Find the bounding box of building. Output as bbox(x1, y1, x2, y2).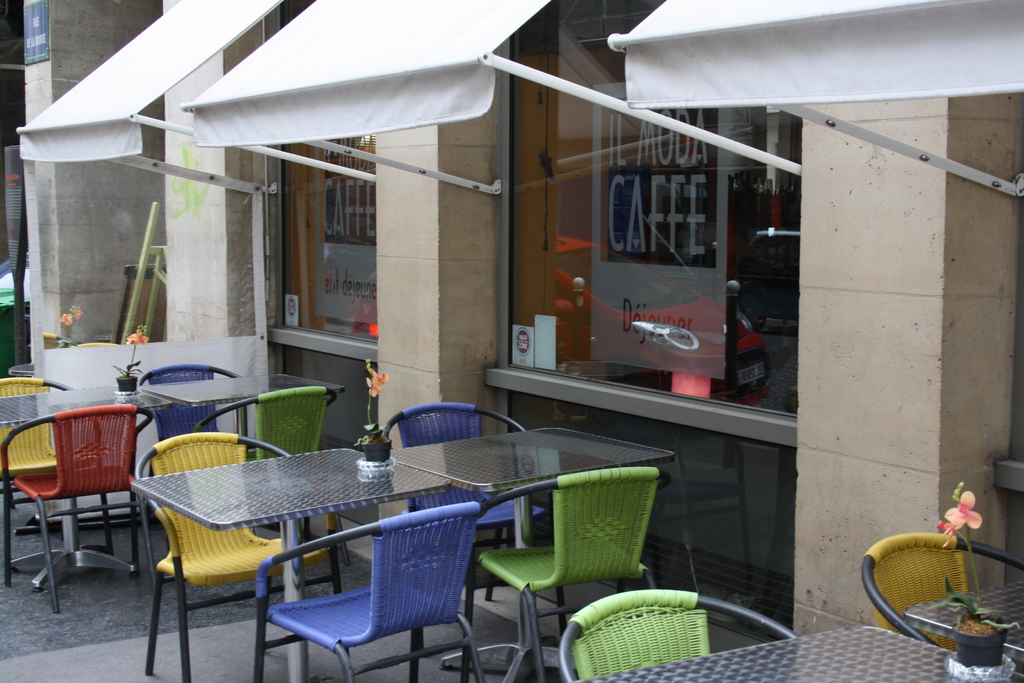
bbox(0, 0, 1023, 682).
